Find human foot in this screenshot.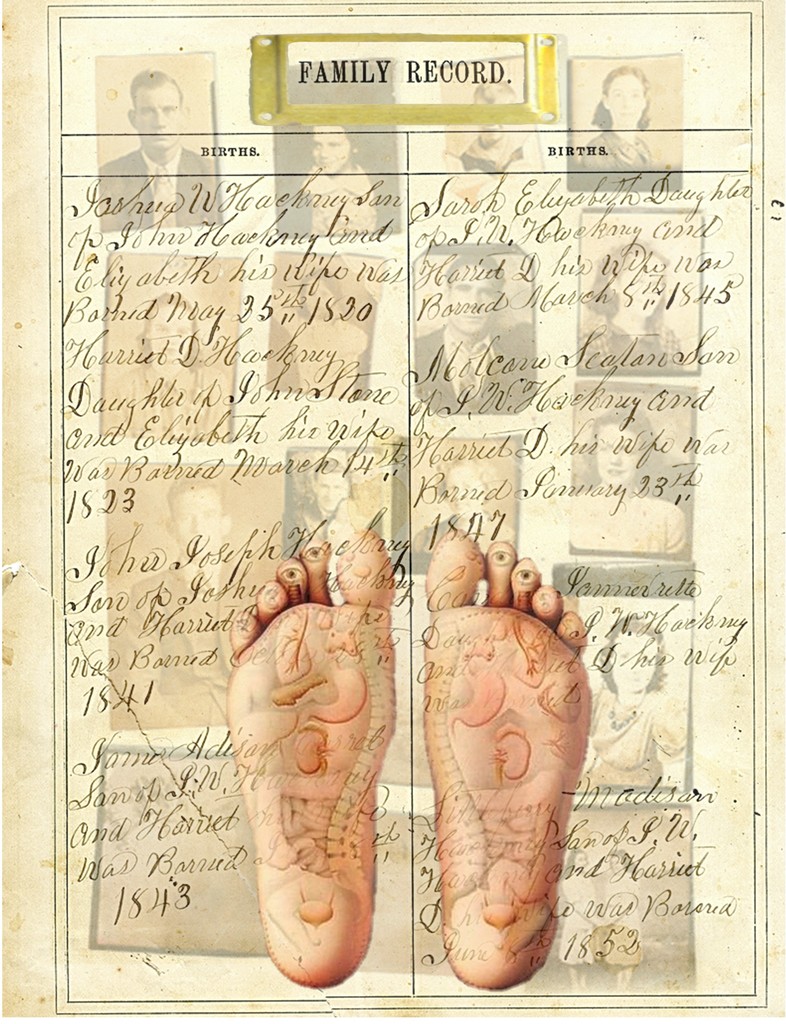
The bounding box for human foot is 215:523:398:988.
